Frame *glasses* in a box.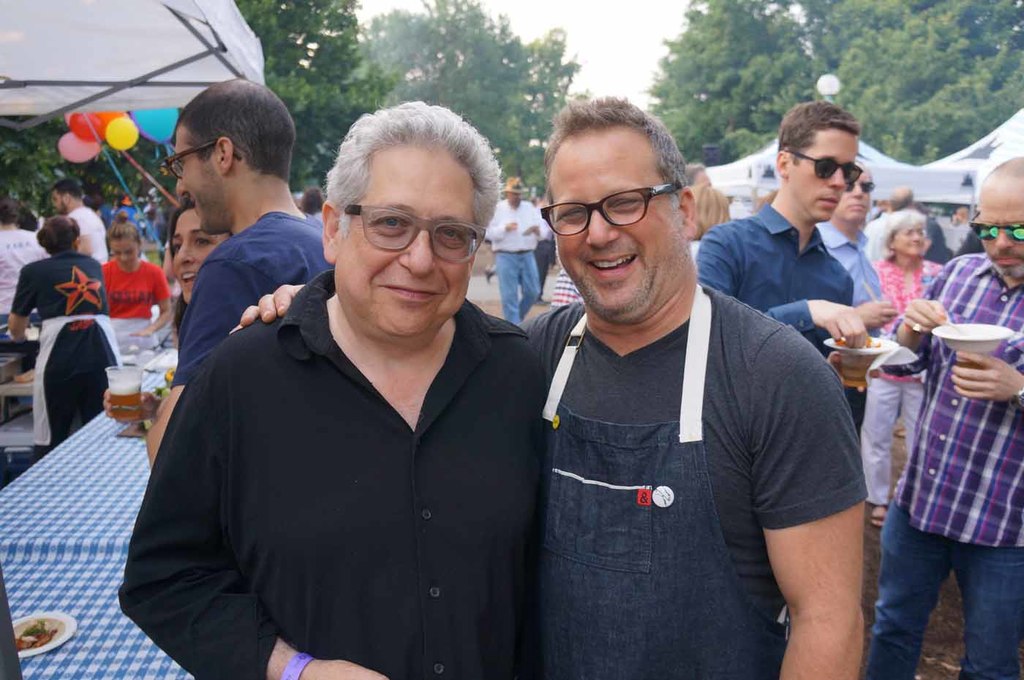
box(164, 138, 243, 181).
